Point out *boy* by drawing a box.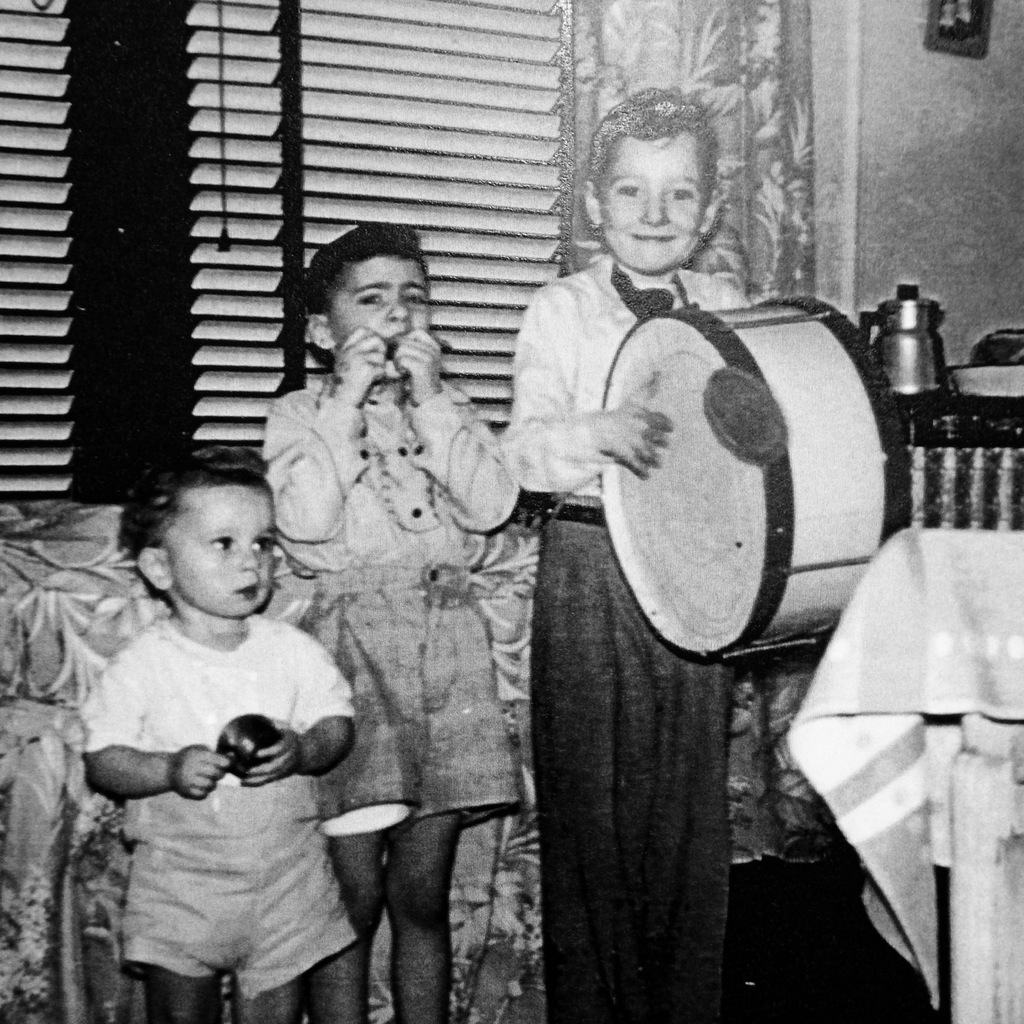
[264,223,520,1023].
